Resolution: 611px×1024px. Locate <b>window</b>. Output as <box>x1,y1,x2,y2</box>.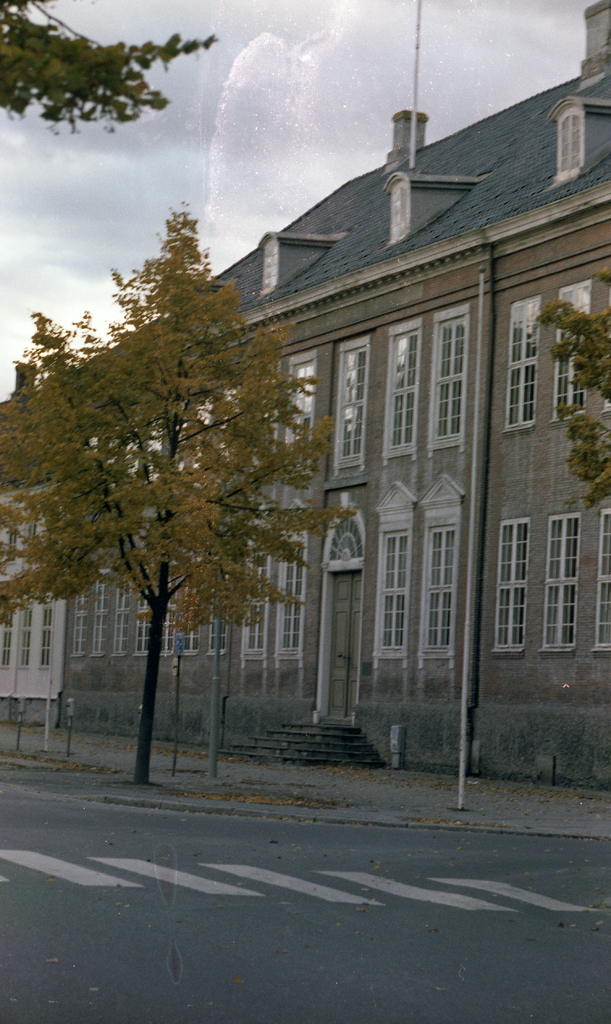
<box>237,557,268,659</box>.
